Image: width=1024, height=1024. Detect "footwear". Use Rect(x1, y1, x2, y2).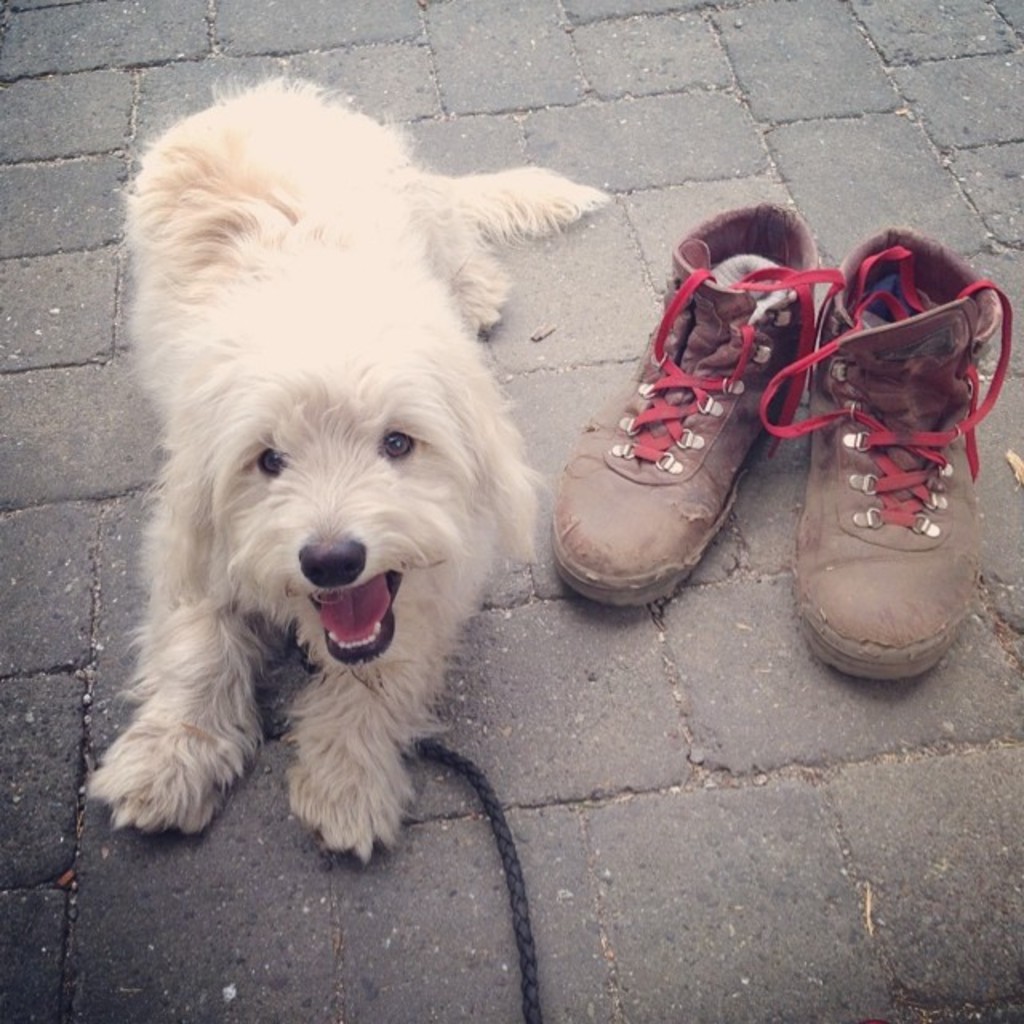
Rect(544, 190, 834, 611).
